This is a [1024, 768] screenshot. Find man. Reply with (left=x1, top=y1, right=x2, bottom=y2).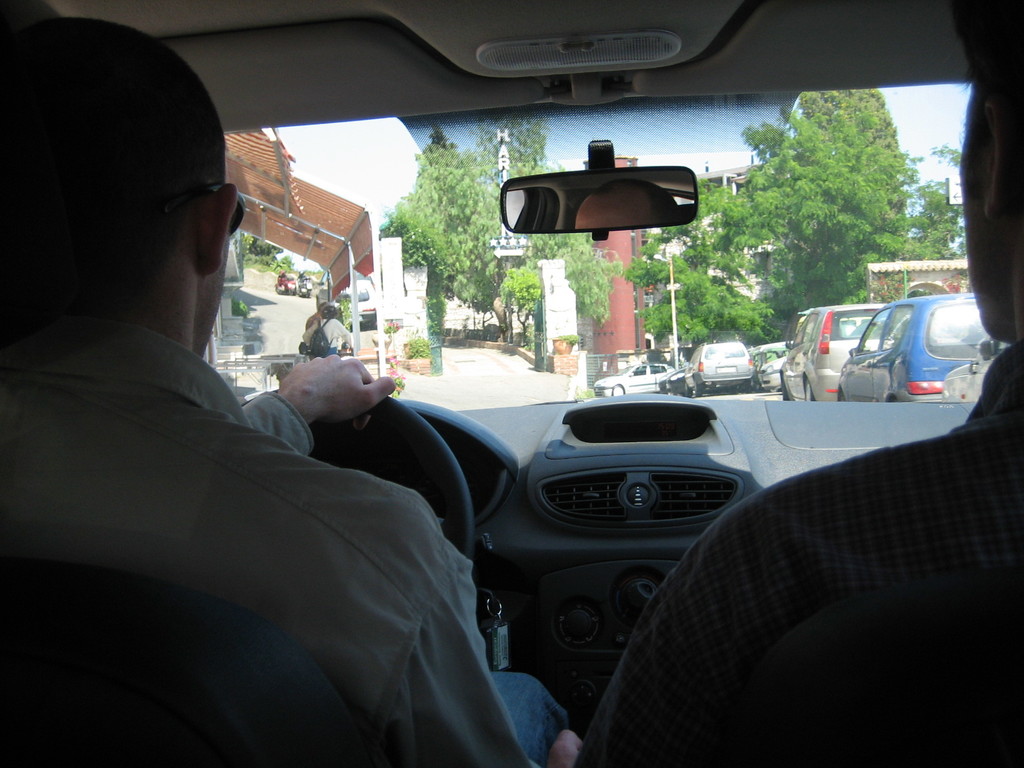
(left=567, top=0, right=1023, bottom=767).
